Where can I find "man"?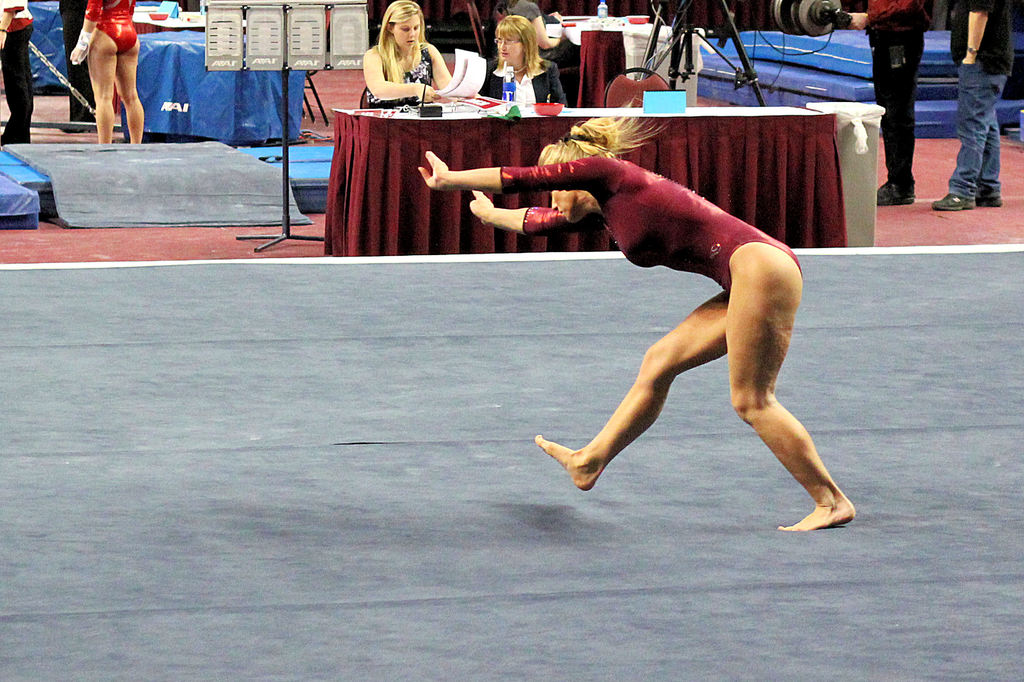
You can find it at BBox(511, 0, 568, 105).
